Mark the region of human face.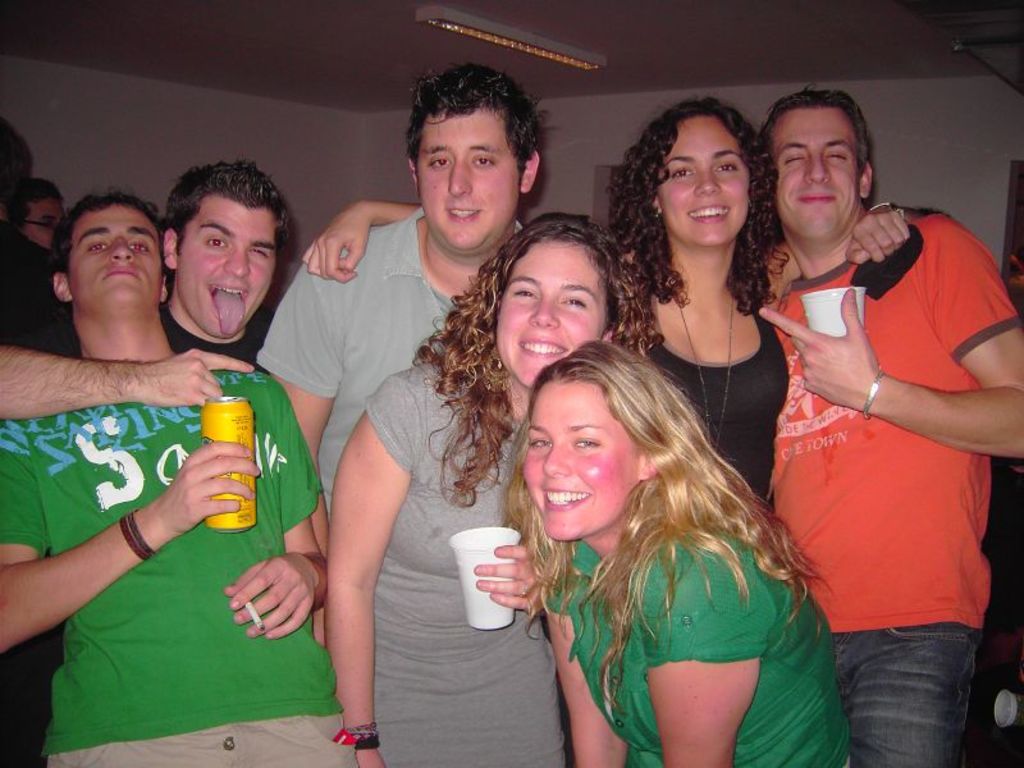
Region: pyautogui.locateOnScreen(500, 242, 608, 379).
